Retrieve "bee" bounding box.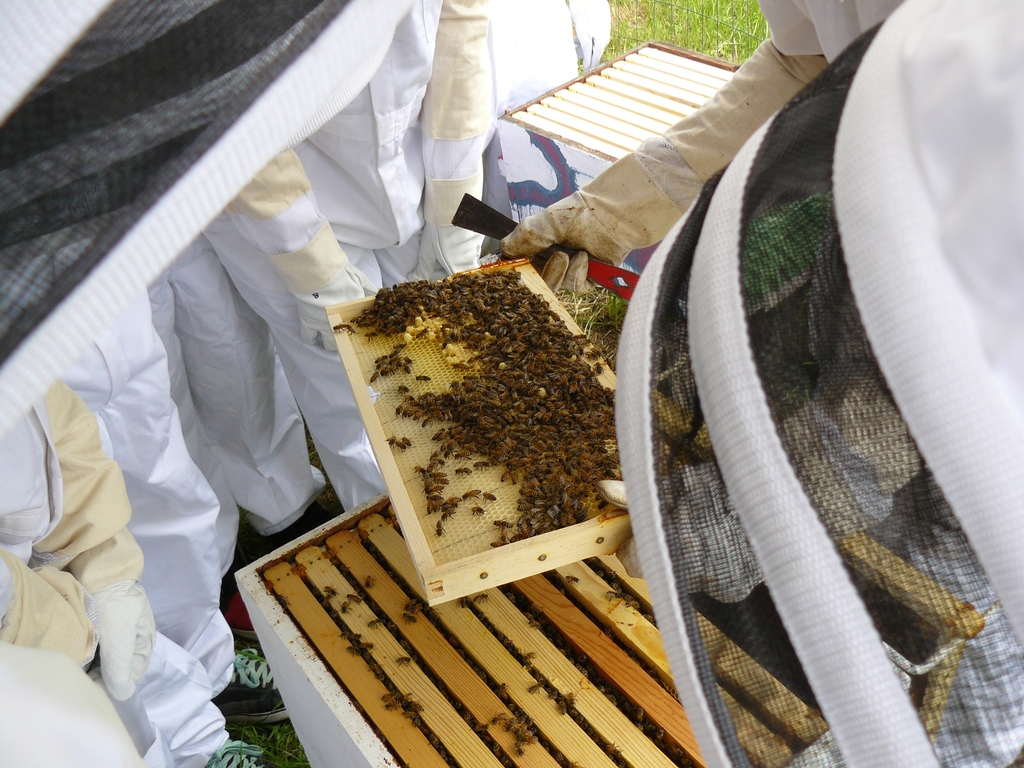
Bounding box: (x1=370, y1=367, x2=388, y2=379).
